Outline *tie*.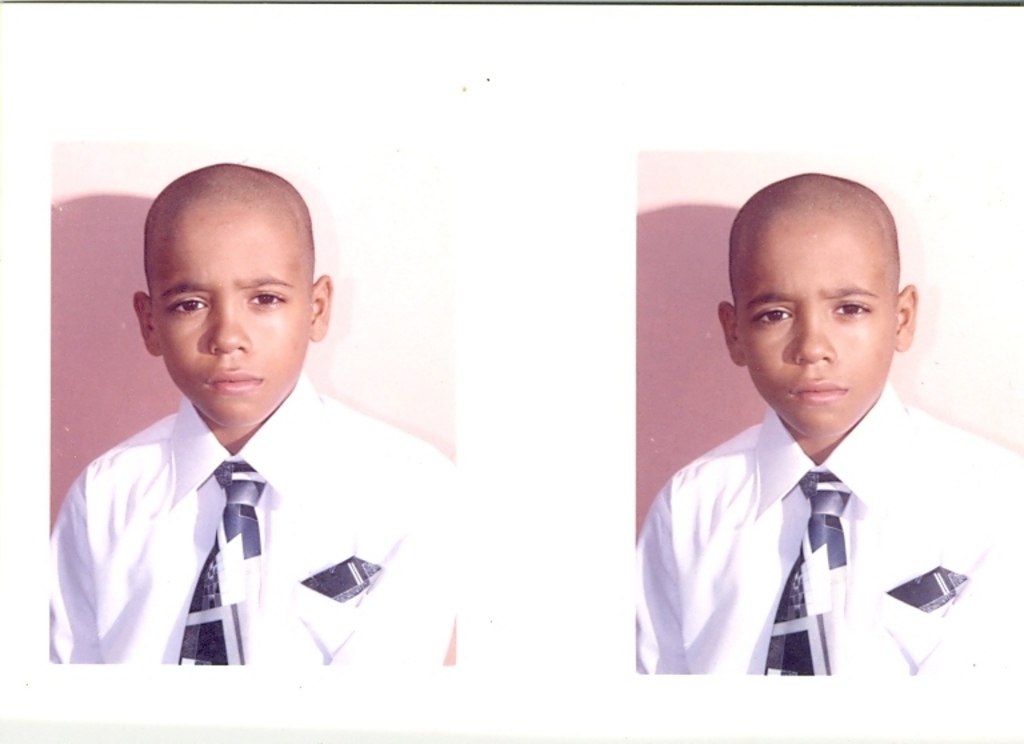
Outline: [759,472,853,673].
